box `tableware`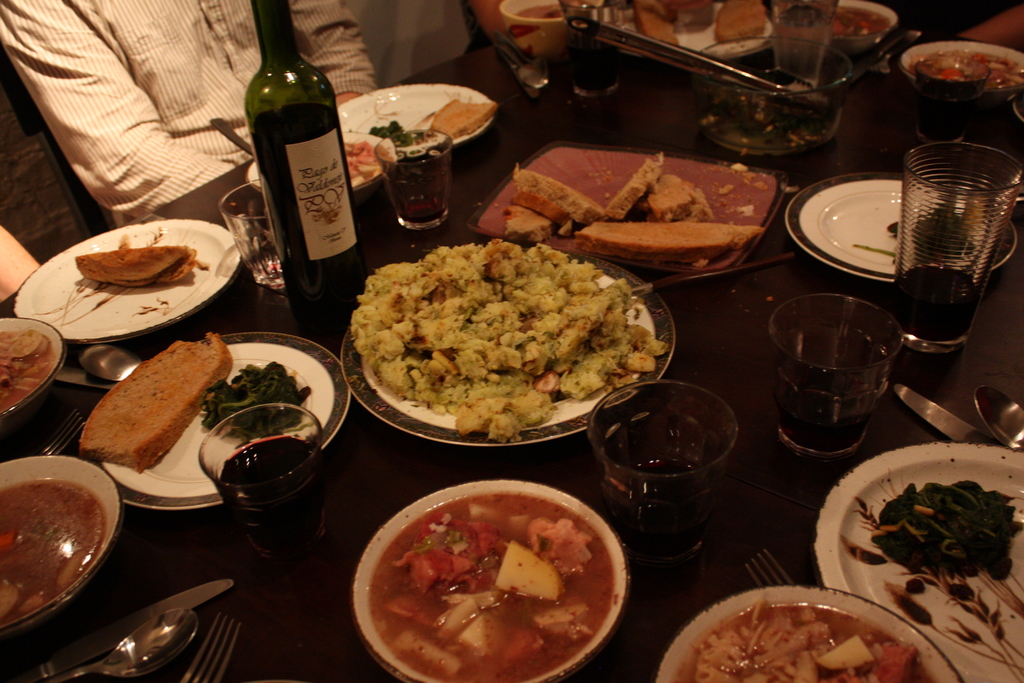
BBox(340, 259, 671, 447)
